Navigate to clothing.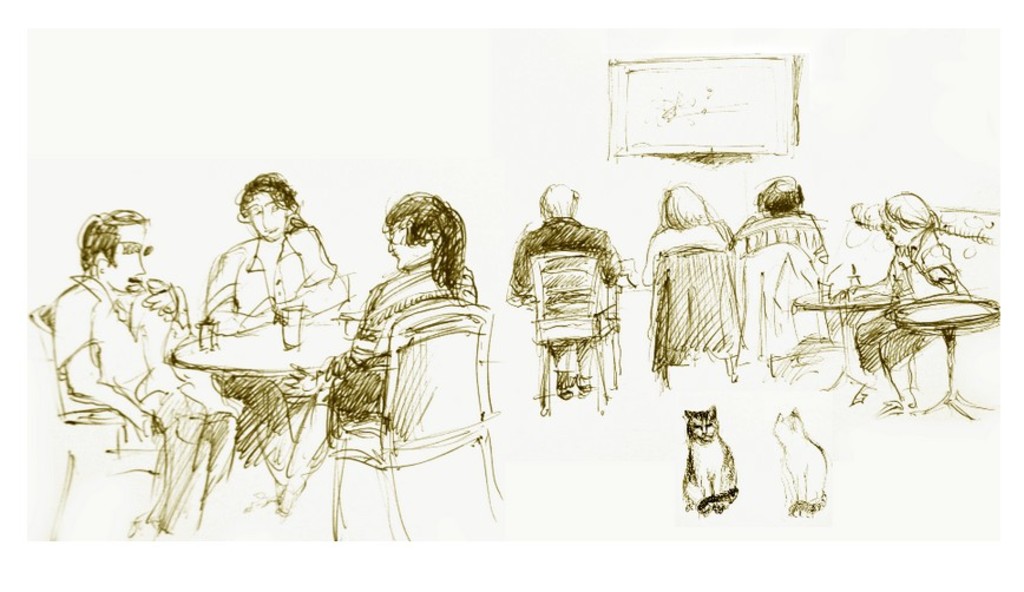
Navigation target: rect(634, 215, 726, 287).
